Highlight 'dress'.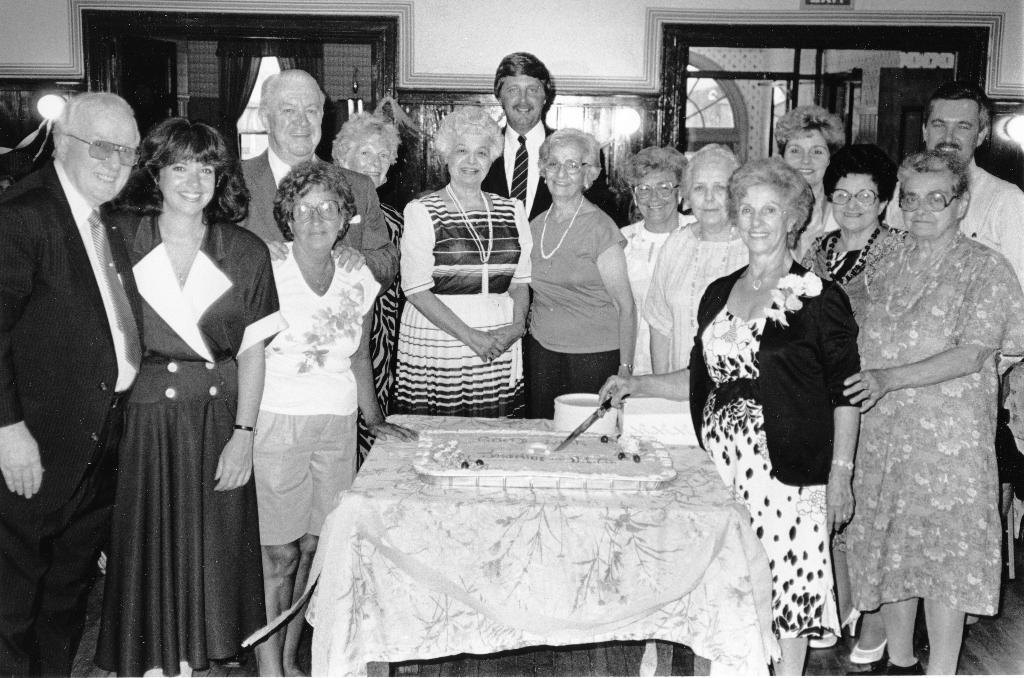
Highlighted region: BBox(833, 231, 1023, 630).
